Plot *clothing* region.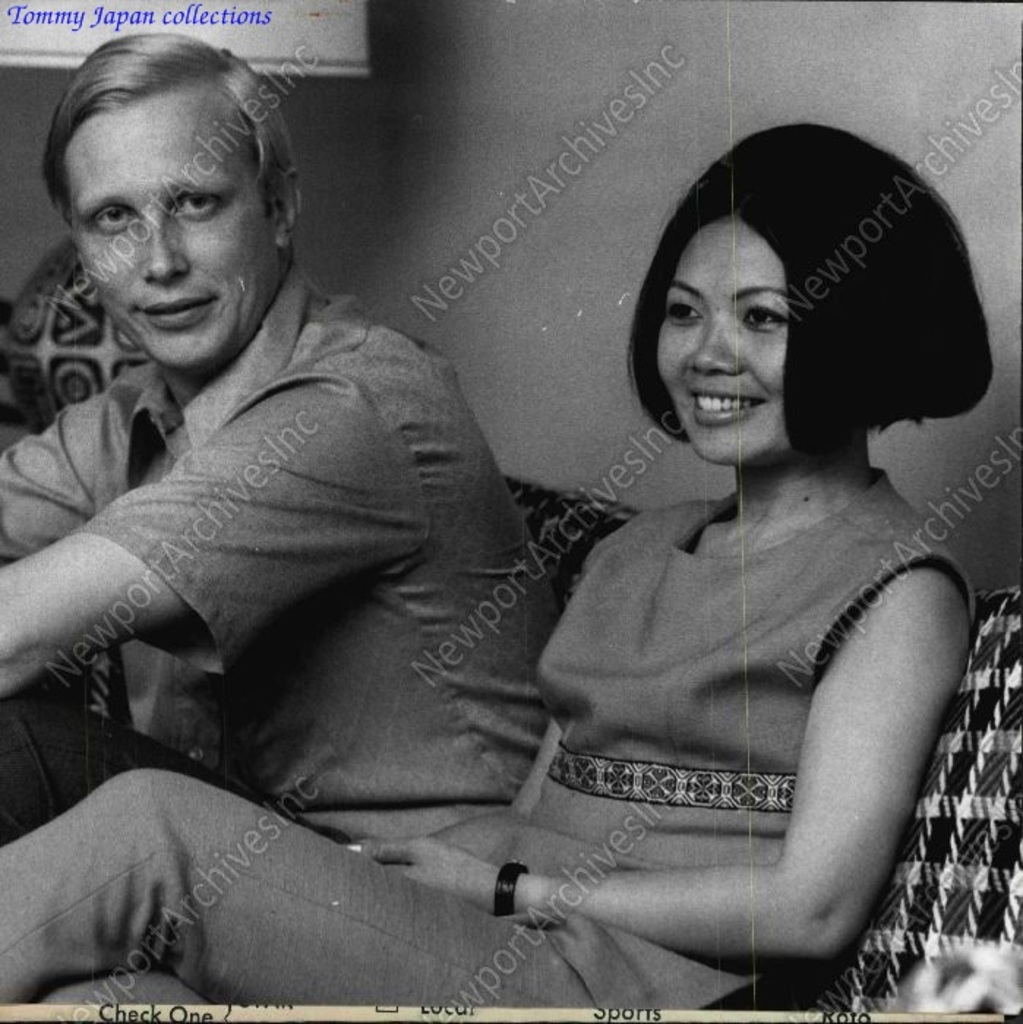
Plotted at 3, 486, 988, 996.
